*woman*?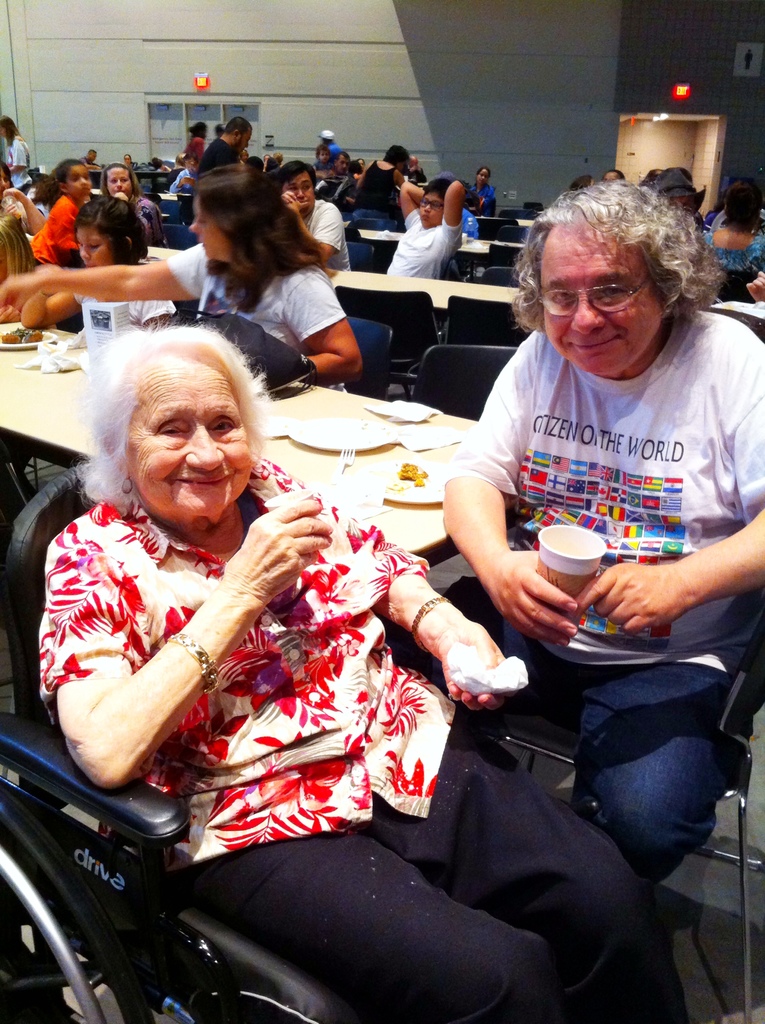
0, 159, 363, 396
